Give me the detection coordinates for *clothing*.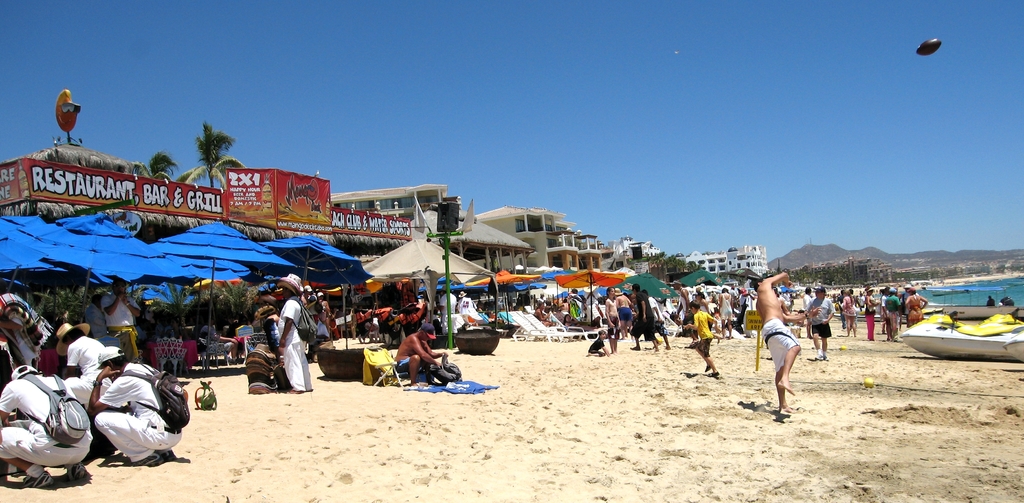
locate(590, 338, 605, 352).
